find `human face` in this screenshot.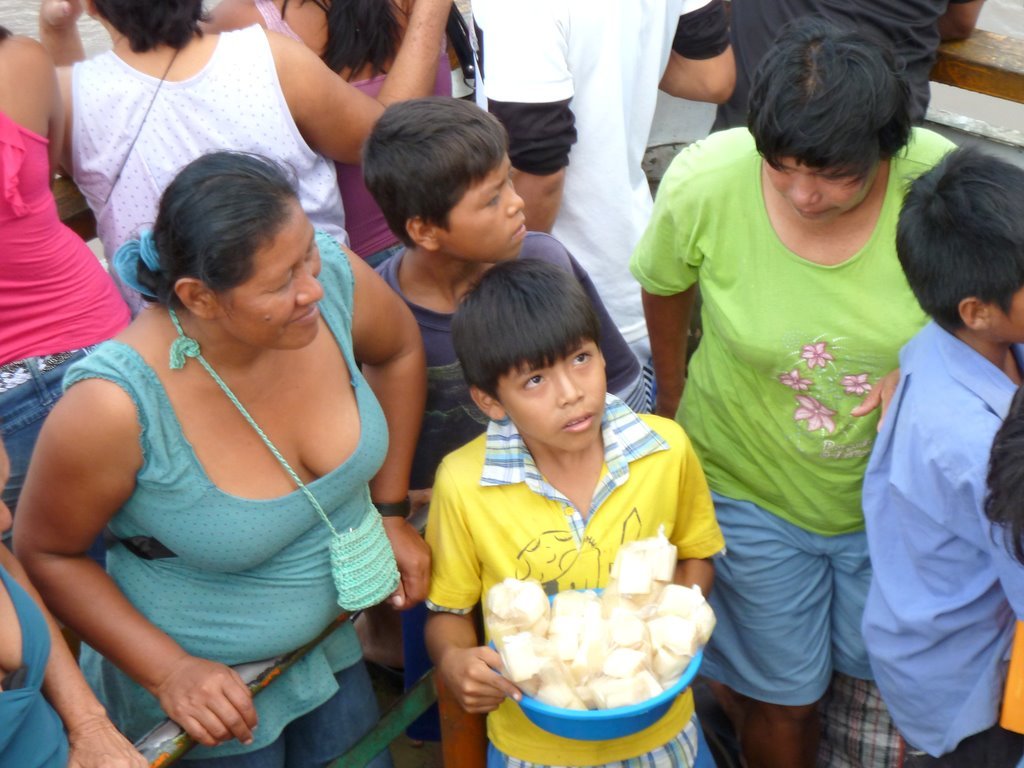
The bounding box for `human face` is 997:279:1023:344.
